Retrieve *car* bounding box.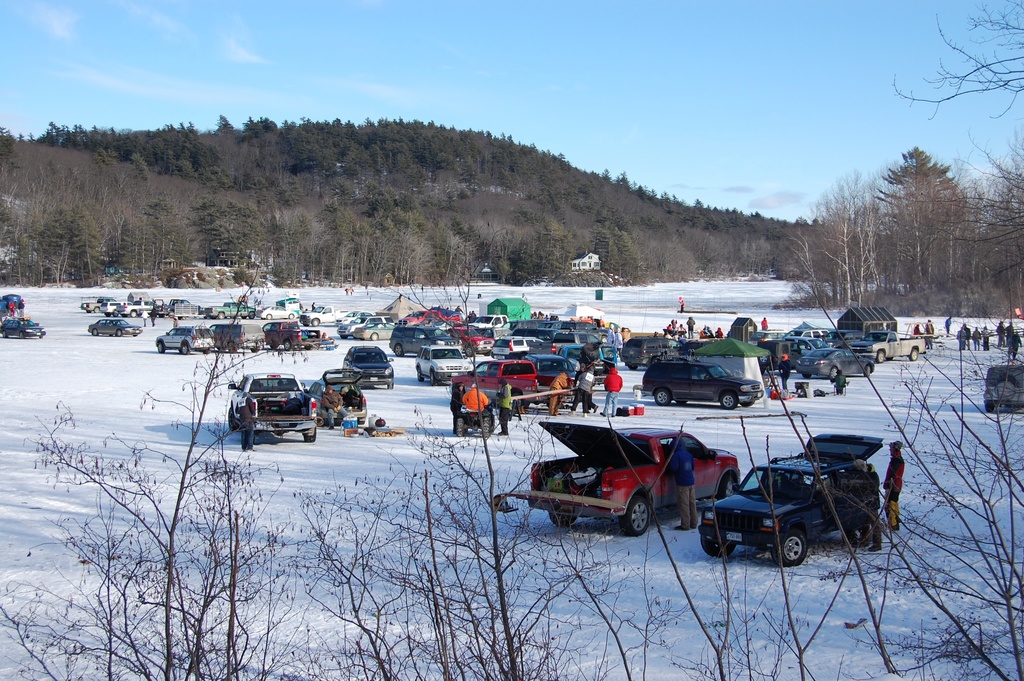
Bounding box: region(224, 372, 330, 445).
